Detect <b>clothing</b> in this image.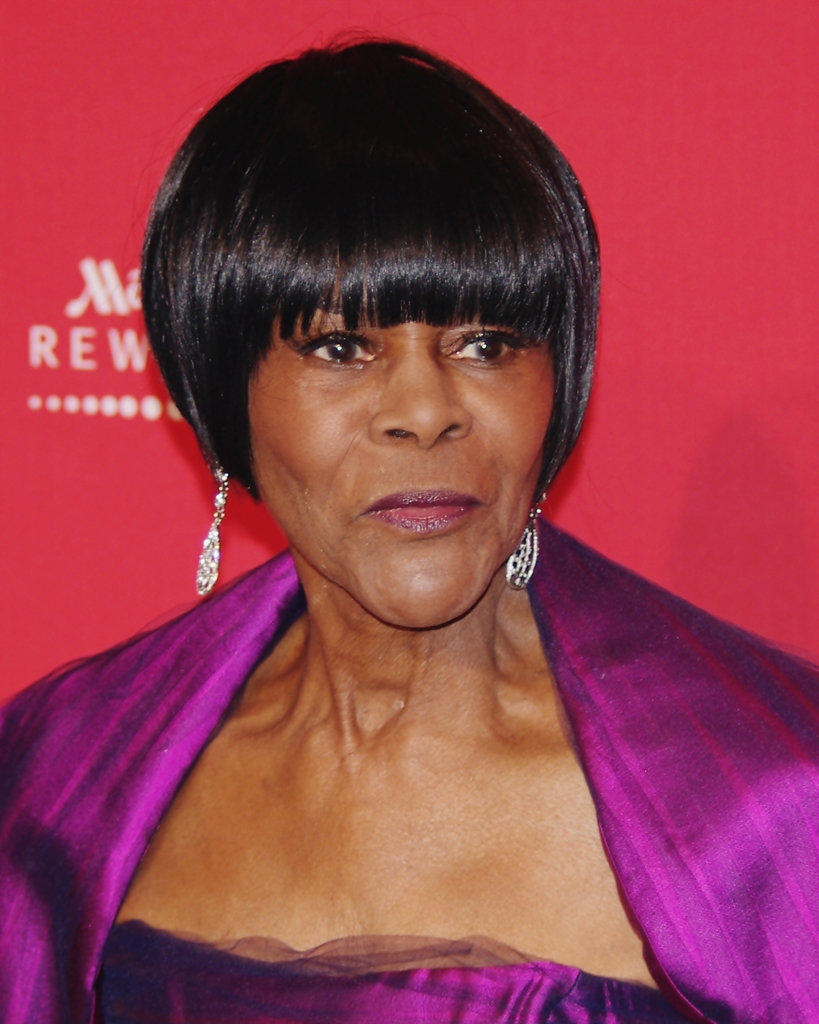
Detection: 33,543,700,1010.
